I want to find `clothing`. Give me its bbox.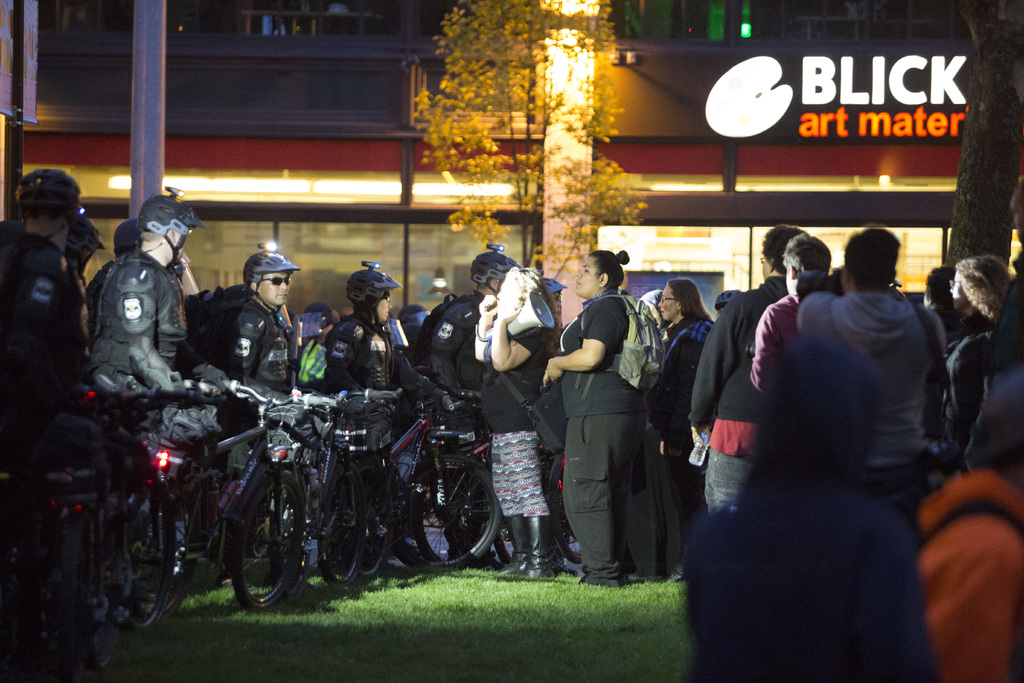
detection(84, 260, 126, 349).
